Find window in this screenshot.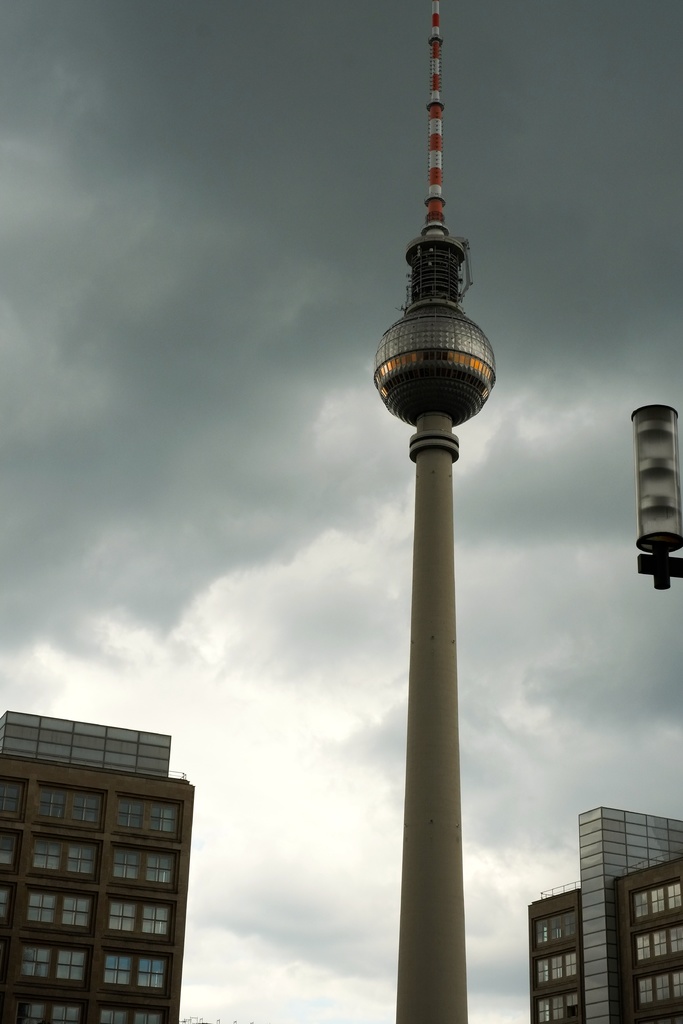
The bounding box for window is {"left": 94, "top": 1002, "right": 133, "bottom": 1023}.
